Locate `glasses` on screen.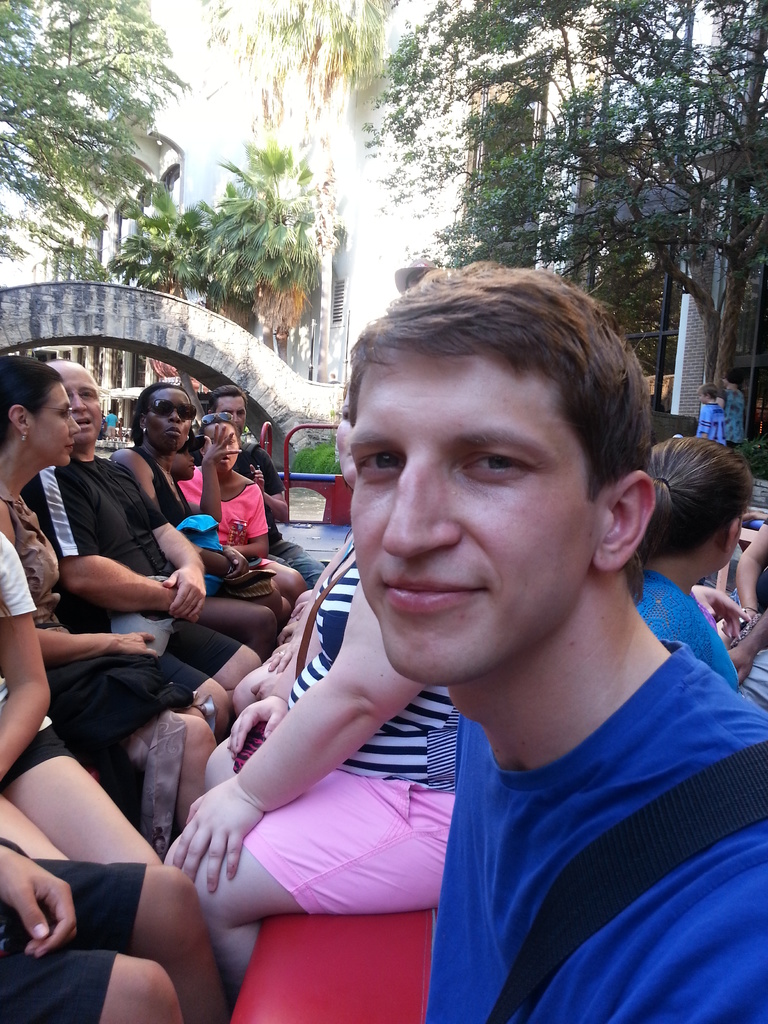
On screen at crop(43, 404, 79, 417).
